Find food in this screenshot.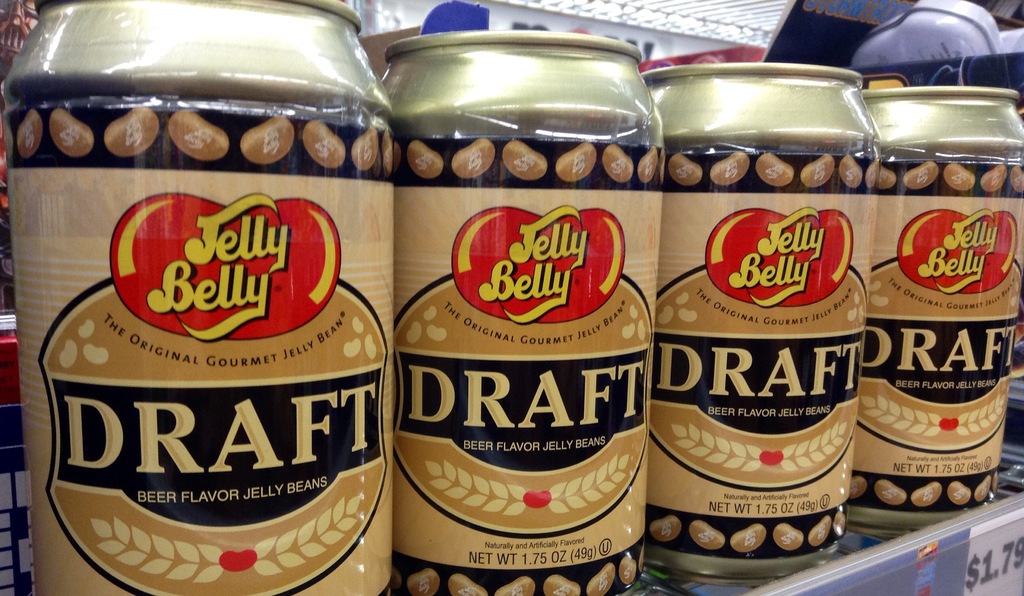
The bounding box for food is <region>15, 110, 45, 161</region>.
